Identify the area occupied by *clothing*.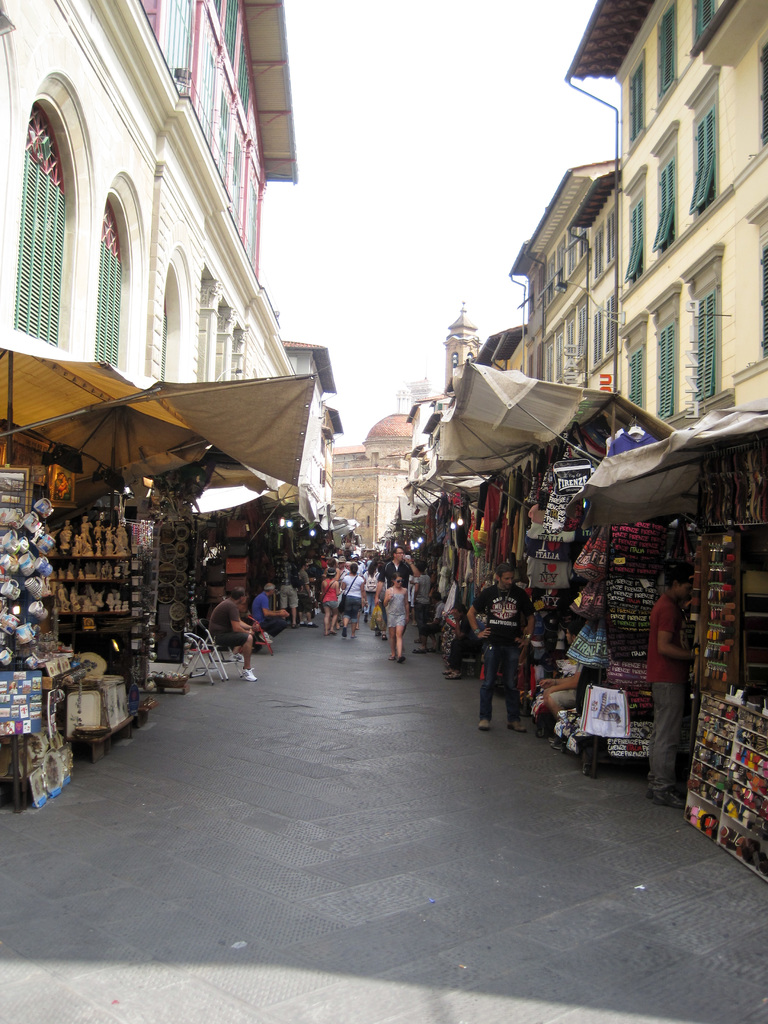
Area: [x1=477, y1=581, x2=538, y2=717].
